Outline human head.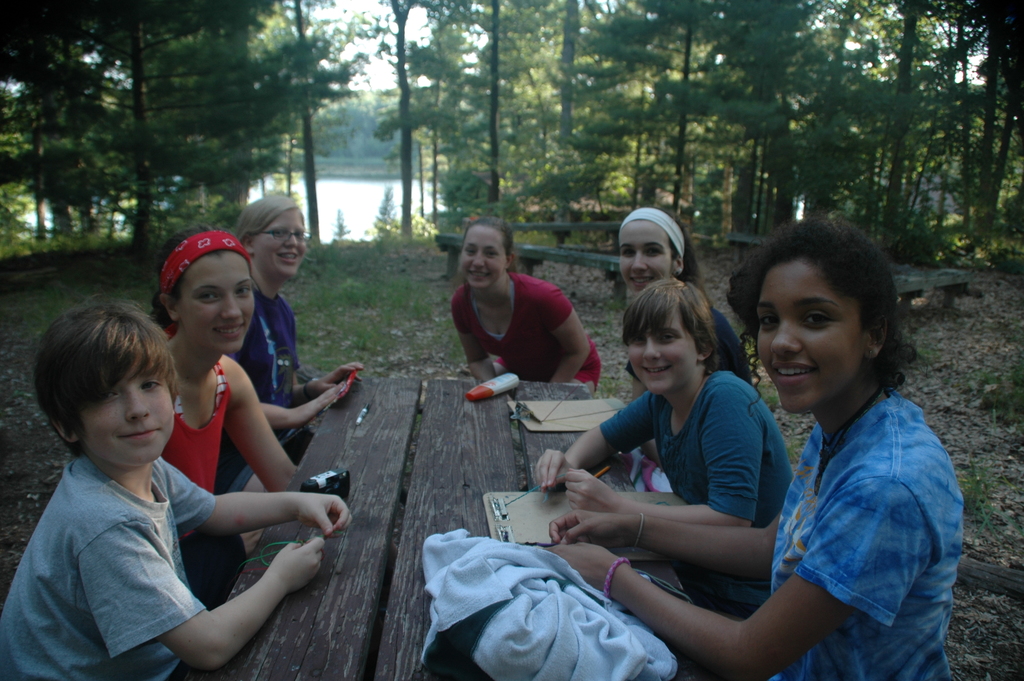
Outline: crop(612, 208, 705, 293).
